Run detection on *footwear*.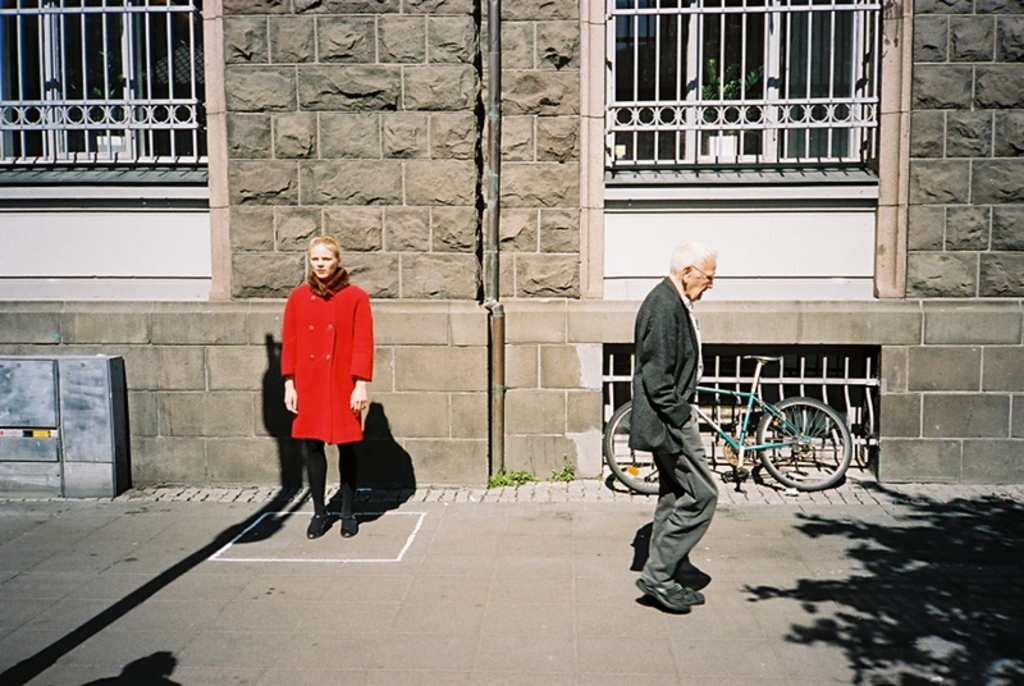
Result: [303,509,328,541].
